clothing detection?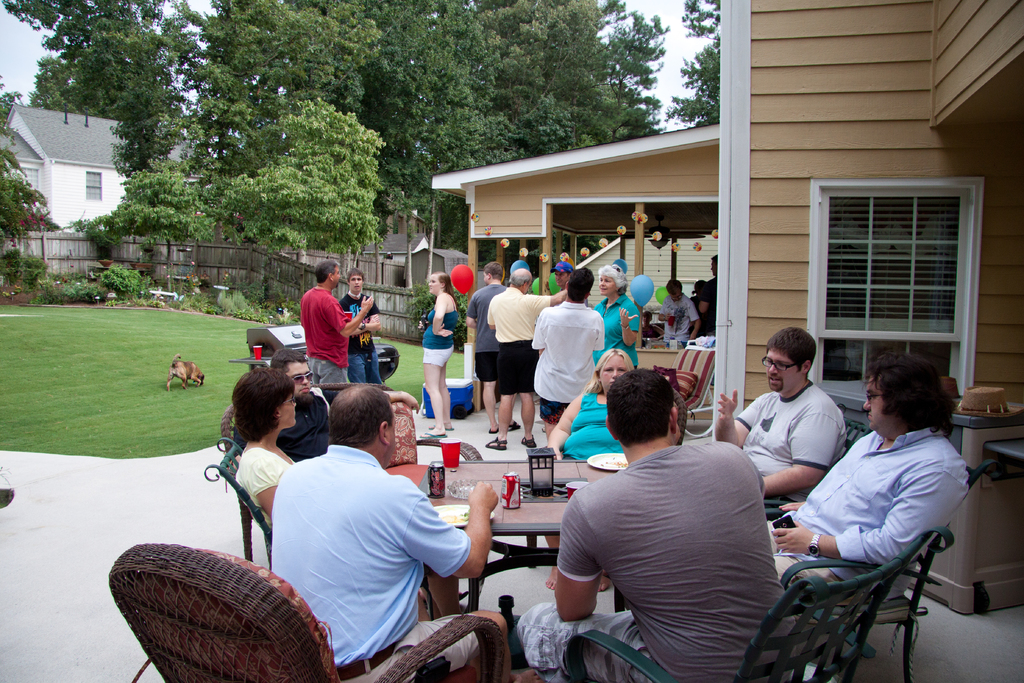
266 386 328 465
